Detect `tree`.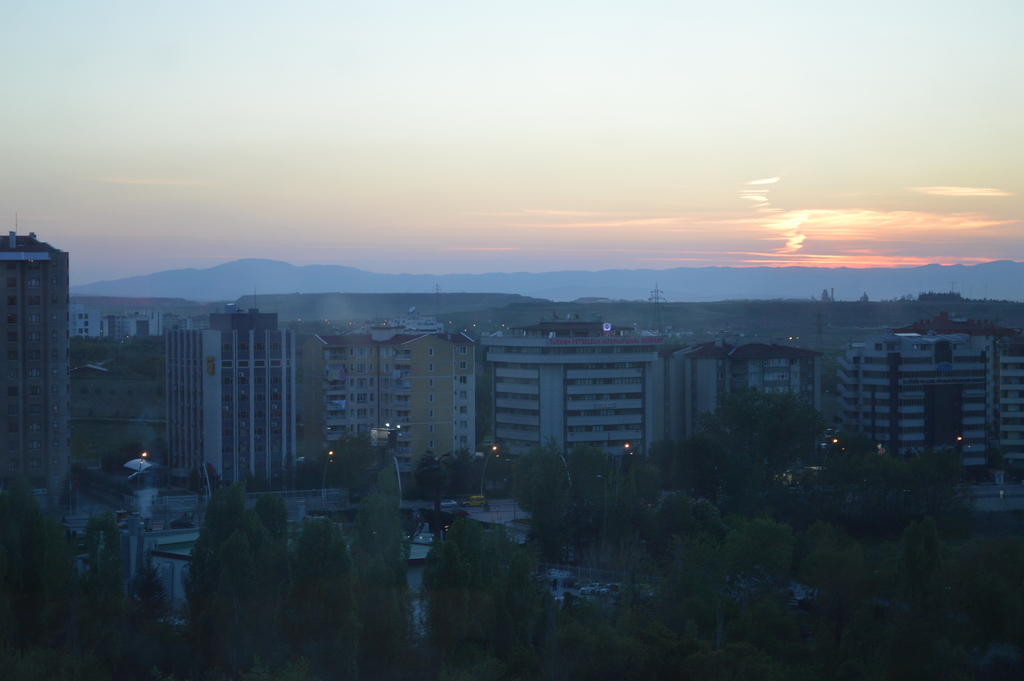
Detected at Rect(410, 512, 550, 678).
